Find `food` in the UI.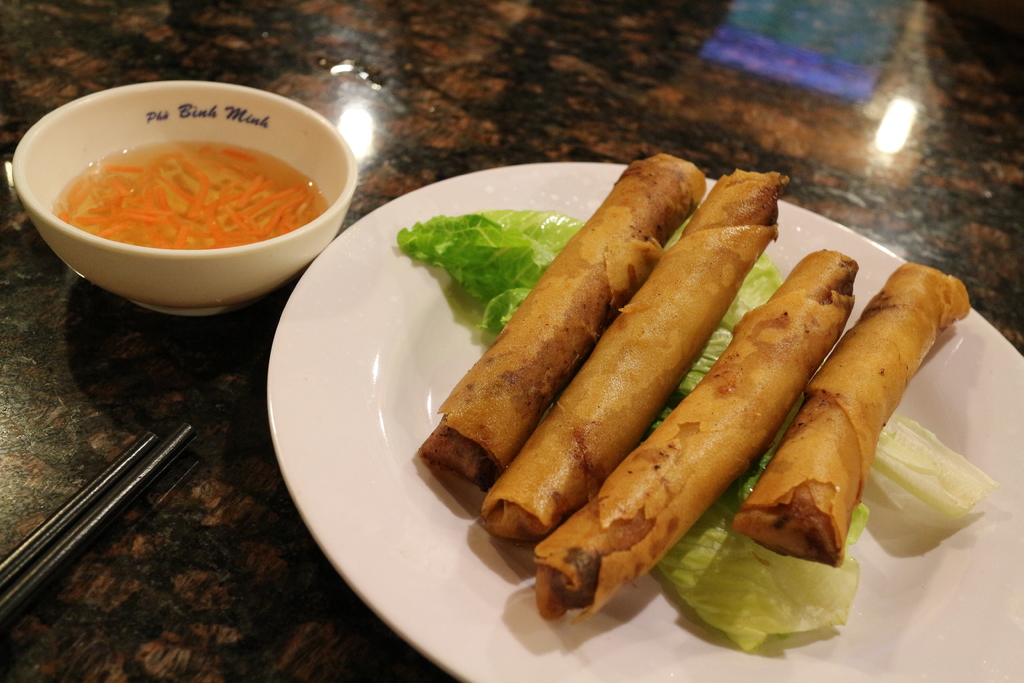
UI element at <bbox>392, 212, 995, 655</bbox>.
